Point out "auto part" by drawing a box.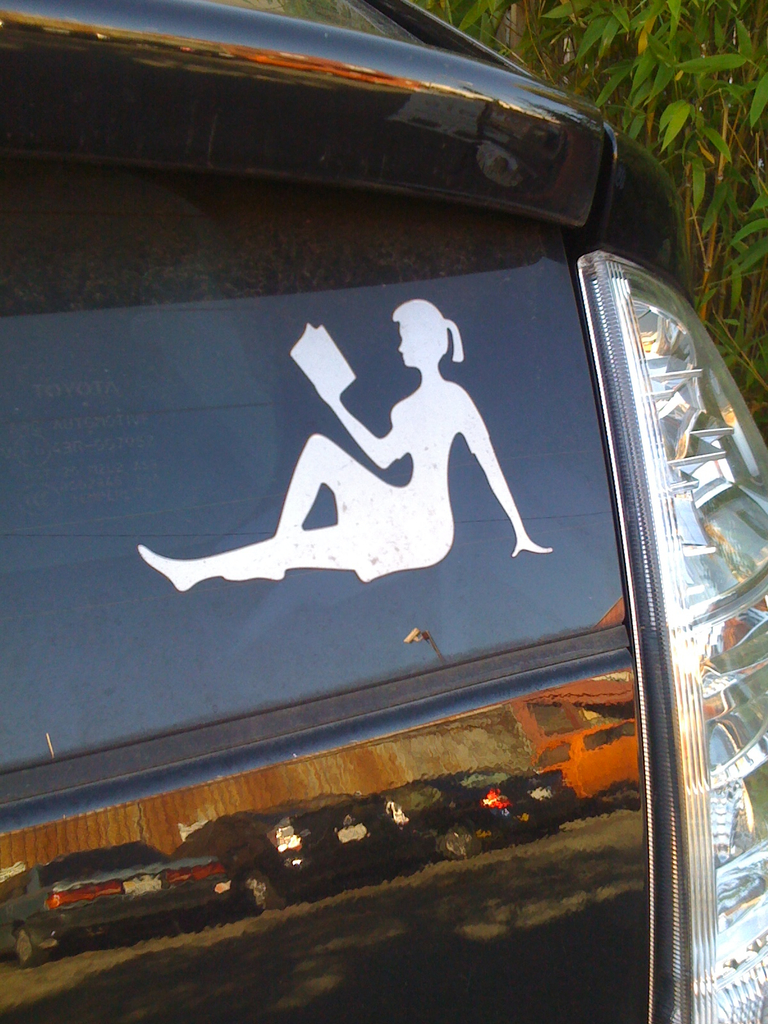
locate(557, 225, 758, 946).
